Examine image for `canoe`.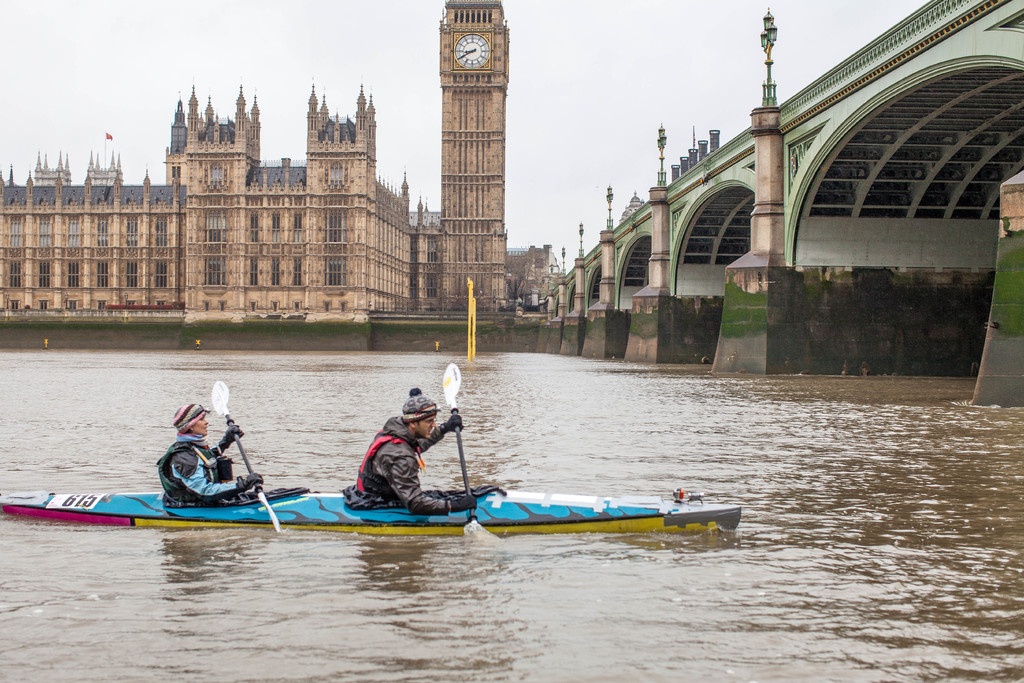
Examination result: bbox=[0, 489, 743, 534].
